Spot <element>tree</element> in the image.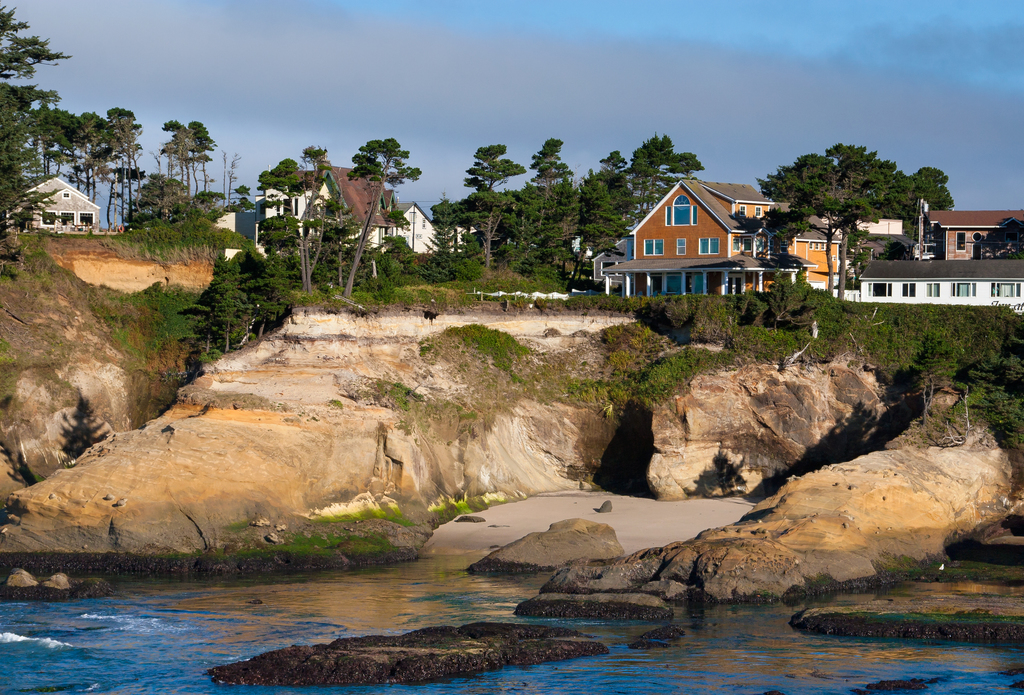
<element>tree</element> found at locate(227, 184, 261, 212).
